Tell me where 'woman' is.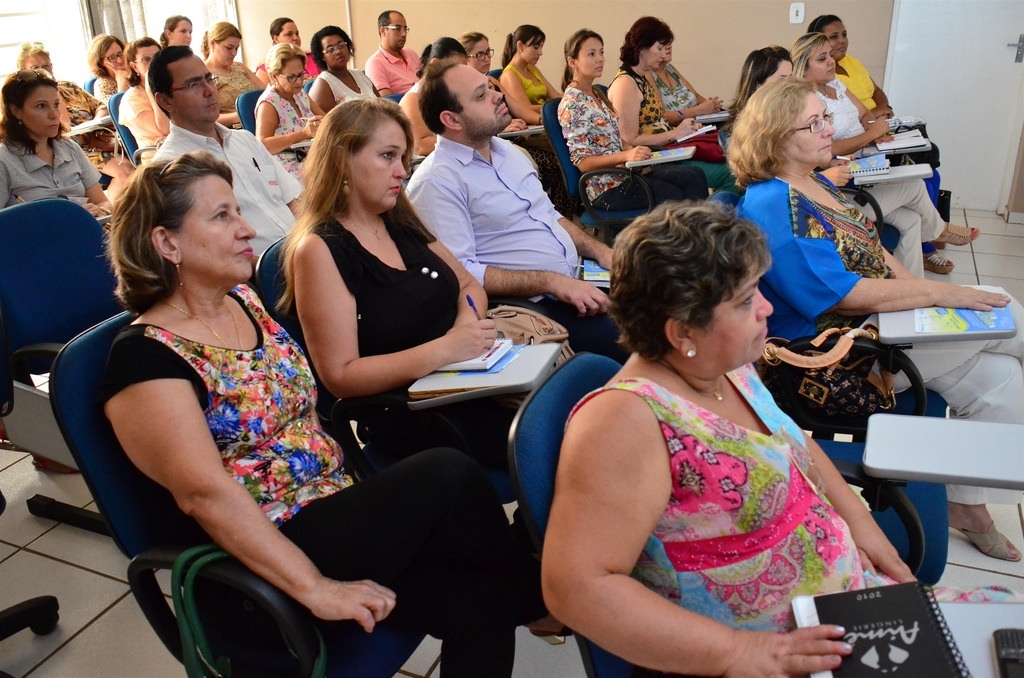
'woman' is at 274/98/575/649.
